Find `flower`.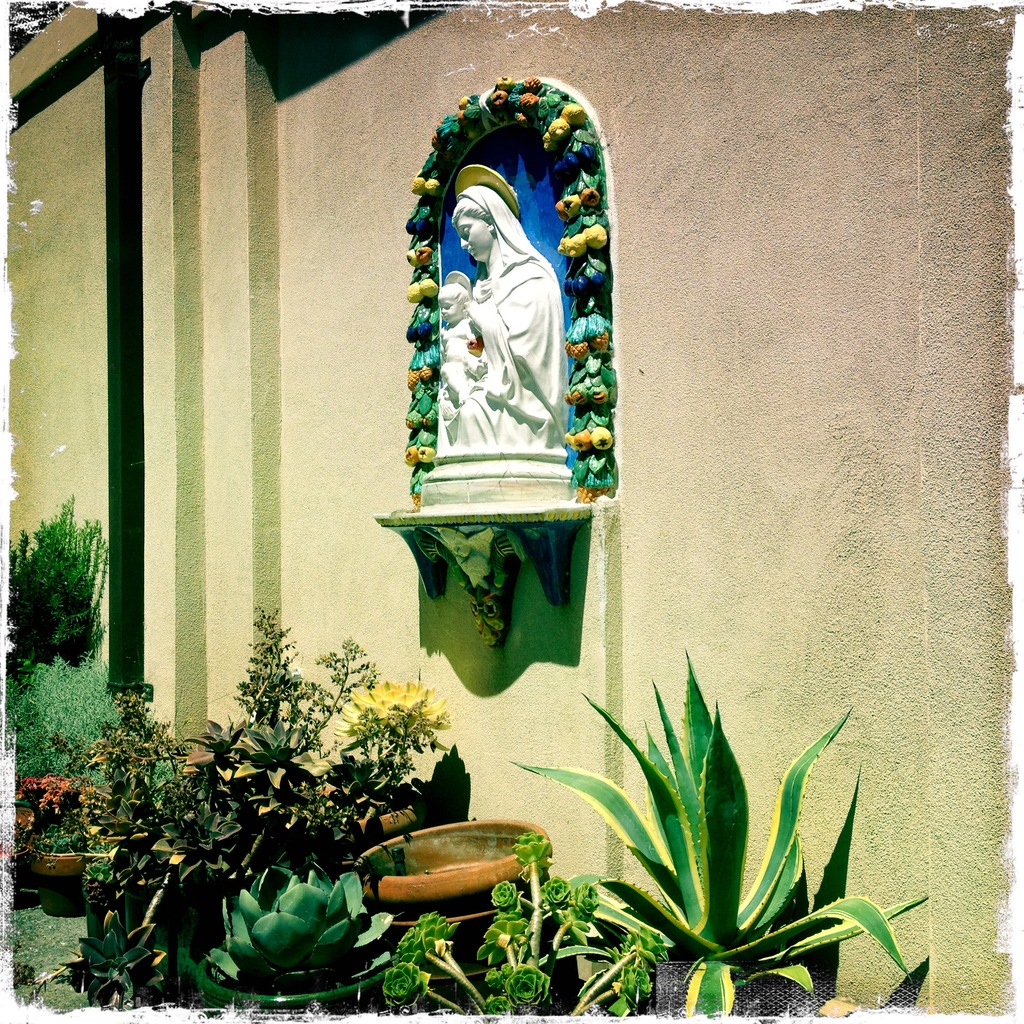
386,961,426,1006.
